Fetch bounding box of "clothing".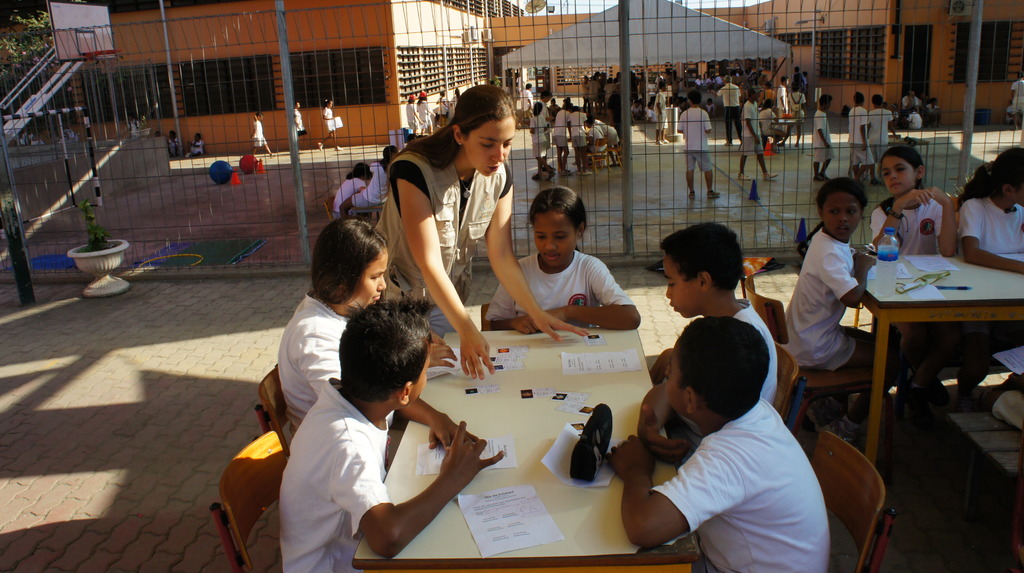
Bbox: (600,120,618,155).
